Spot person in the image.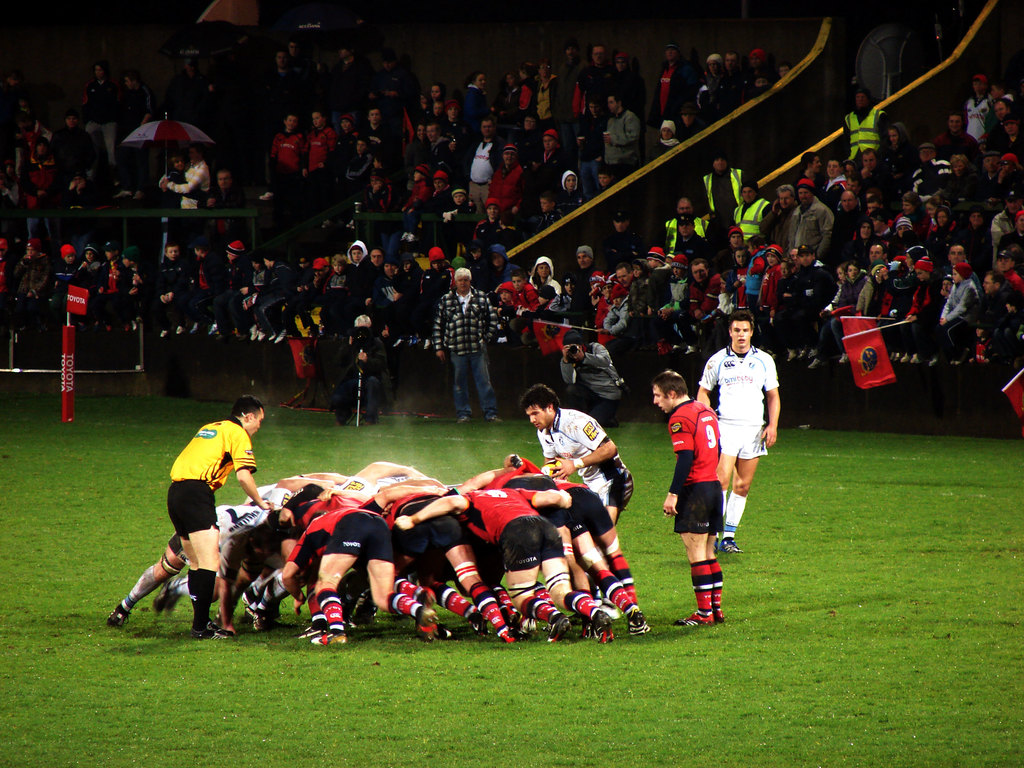
person found at l=324, t=307, r=392, b=424.
